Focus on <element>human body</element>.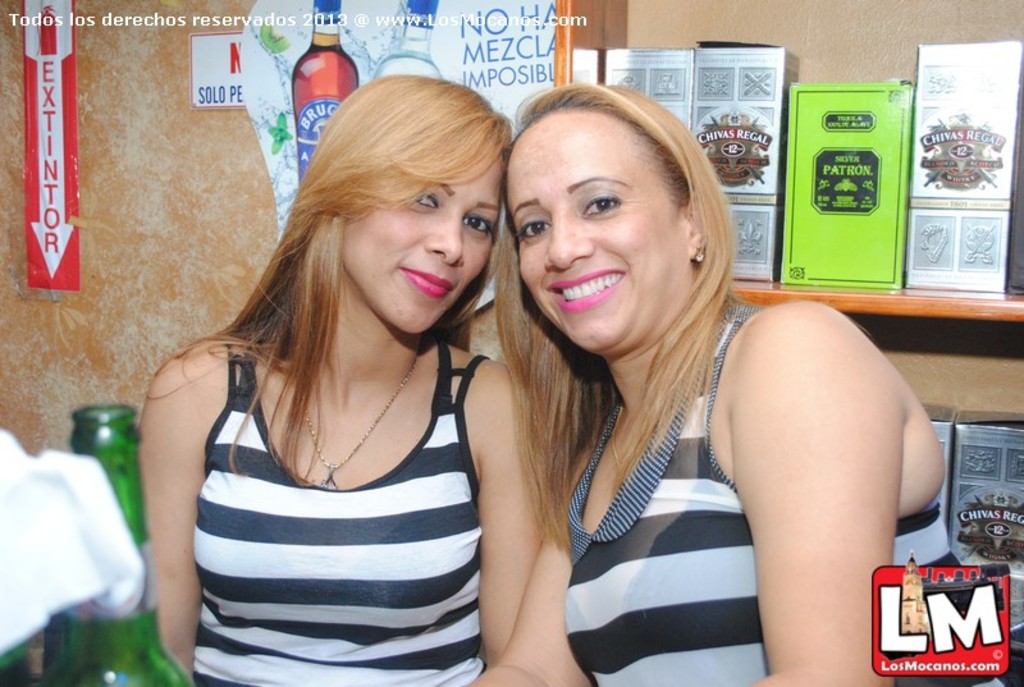
Focused at (x1=134, y1=90, x2=564, y2=686).
